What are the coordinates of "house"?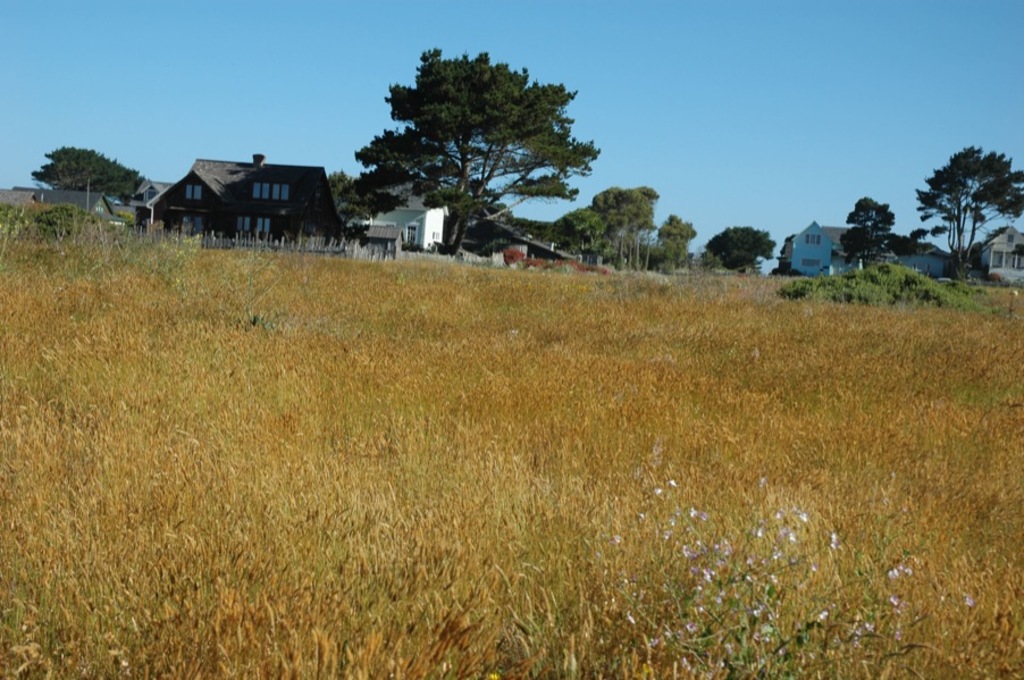
BBox(375, 173, 448, 252).
